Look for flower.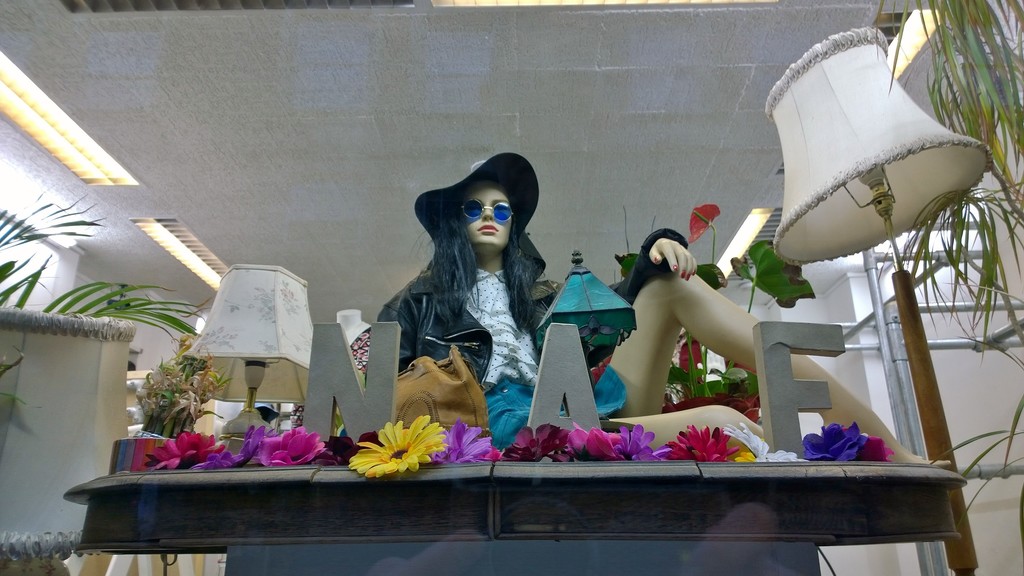
Found: l=150, t=416, r=214, b=471.
